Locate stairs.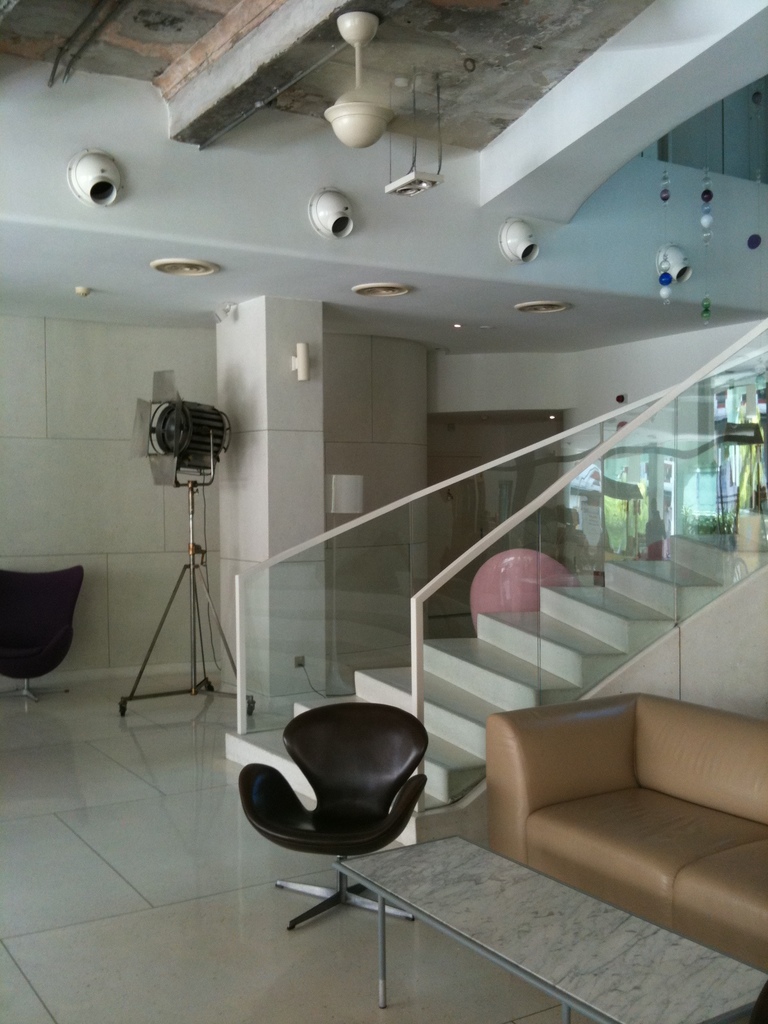
Bounding box: <region>223, 505, 767, 841</region>.
